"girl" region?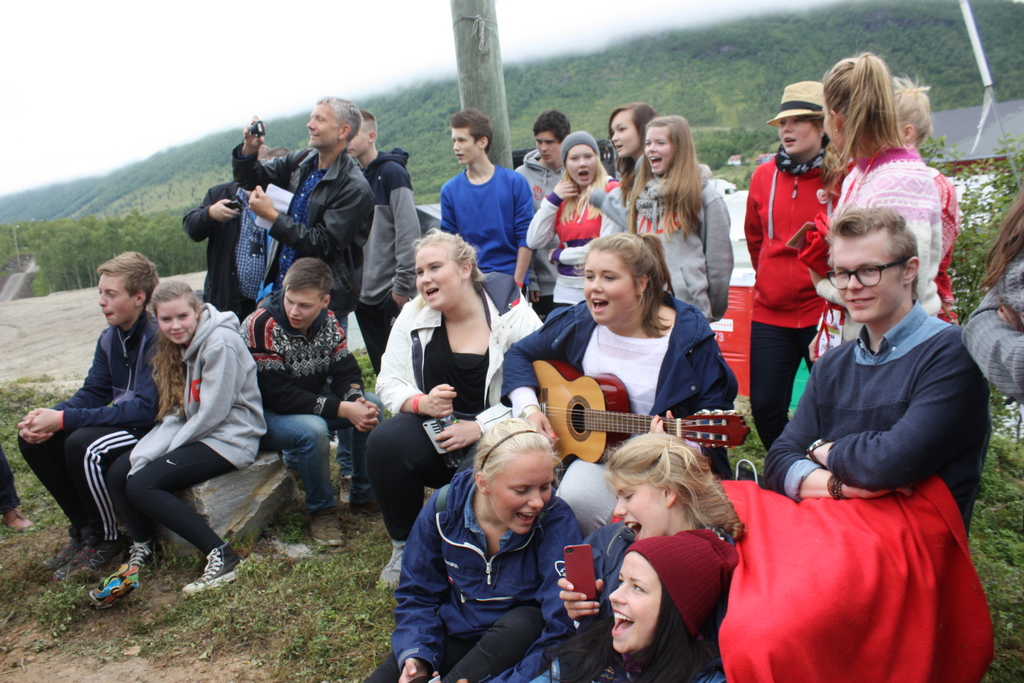
locate(179, 279, 582, 682)
